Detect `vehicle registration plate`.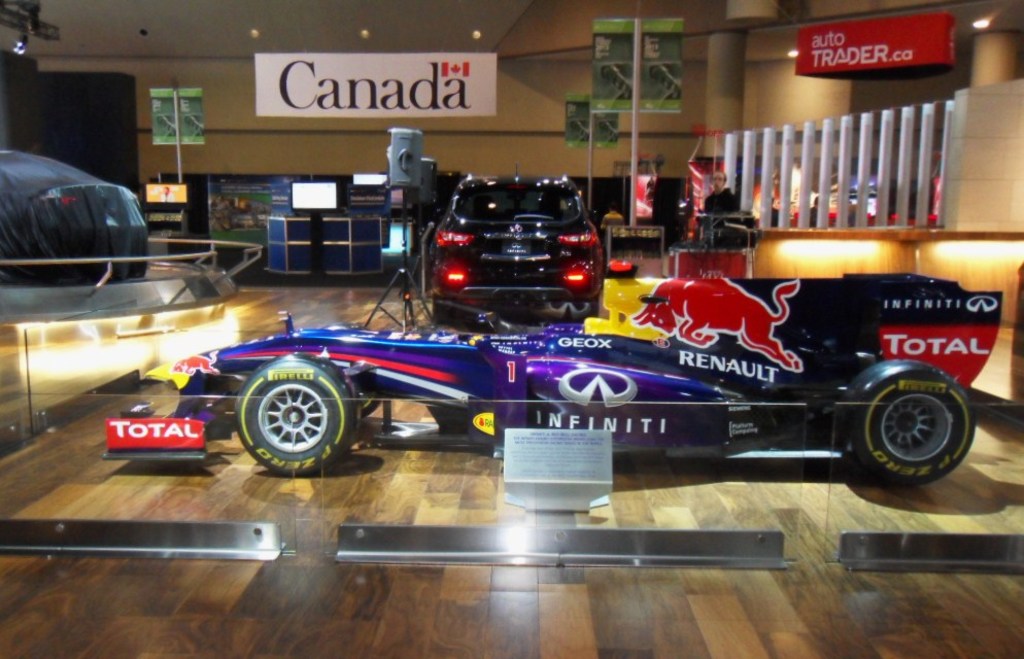
Detected at <region>504, 242, 531, 258</region>.
